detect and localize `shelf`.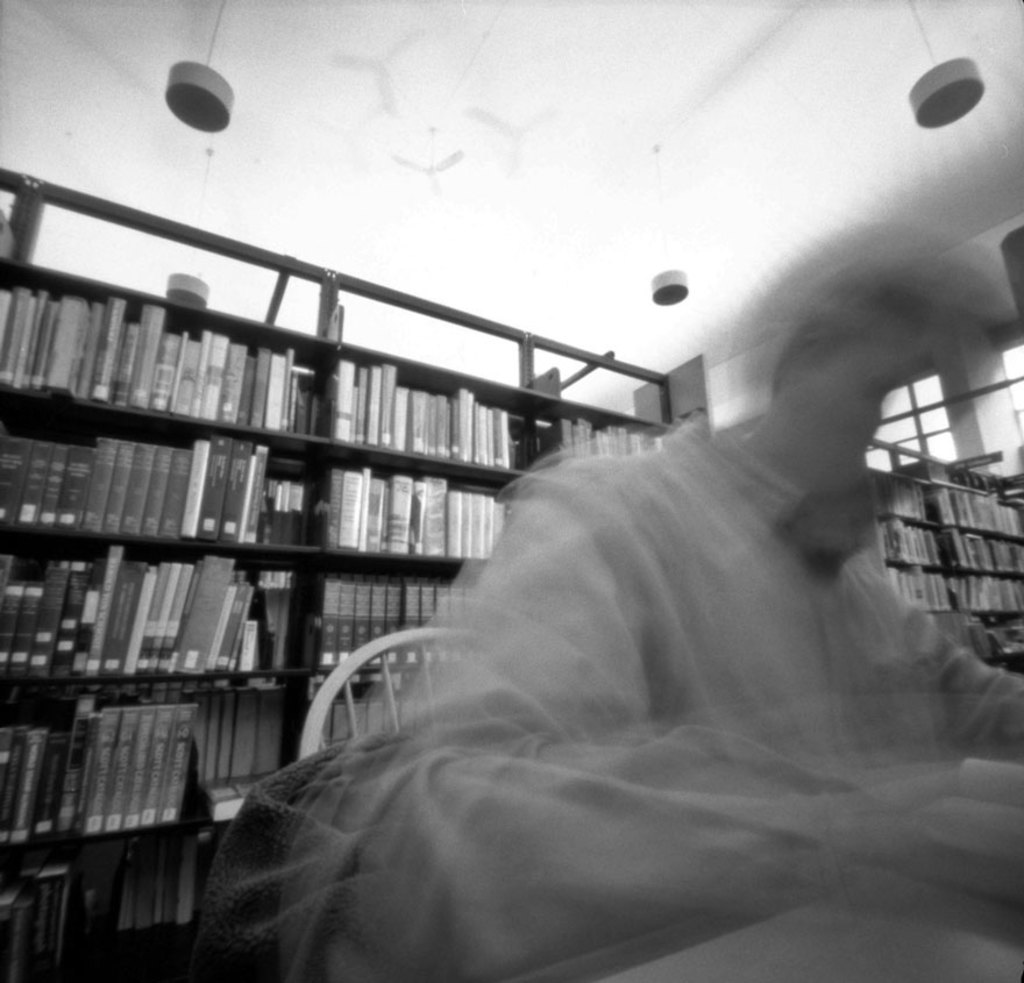
Localized at locate(0, 371, 327, 550).
